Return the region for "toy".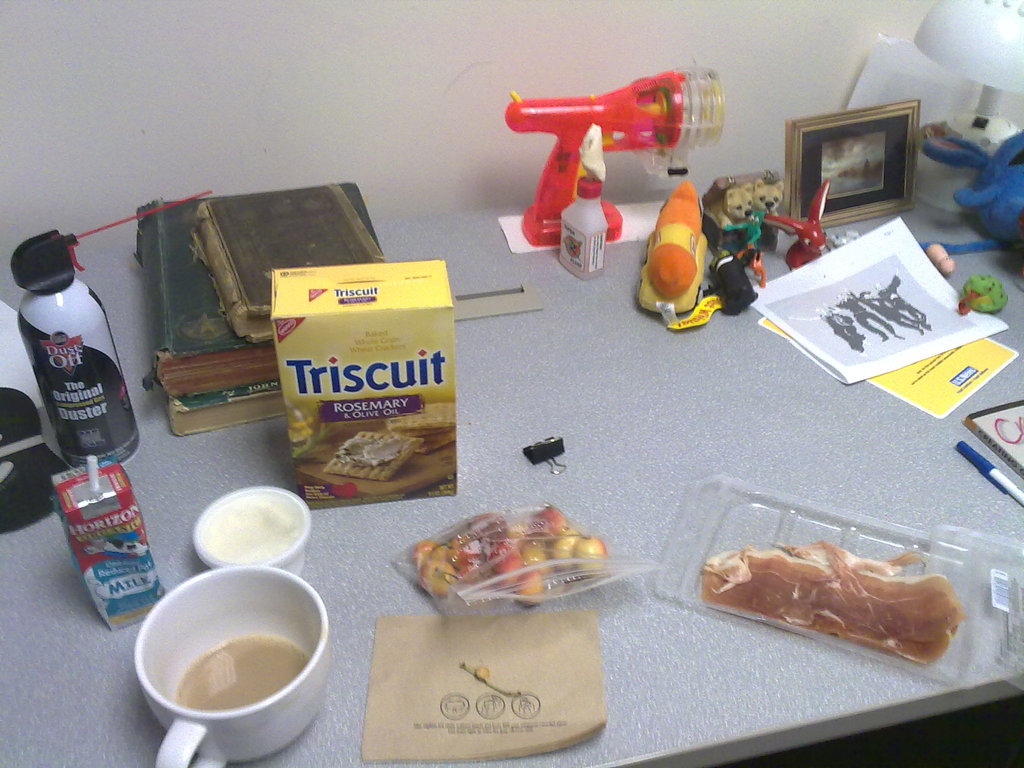
detection(920, 127, 1023, 256).
